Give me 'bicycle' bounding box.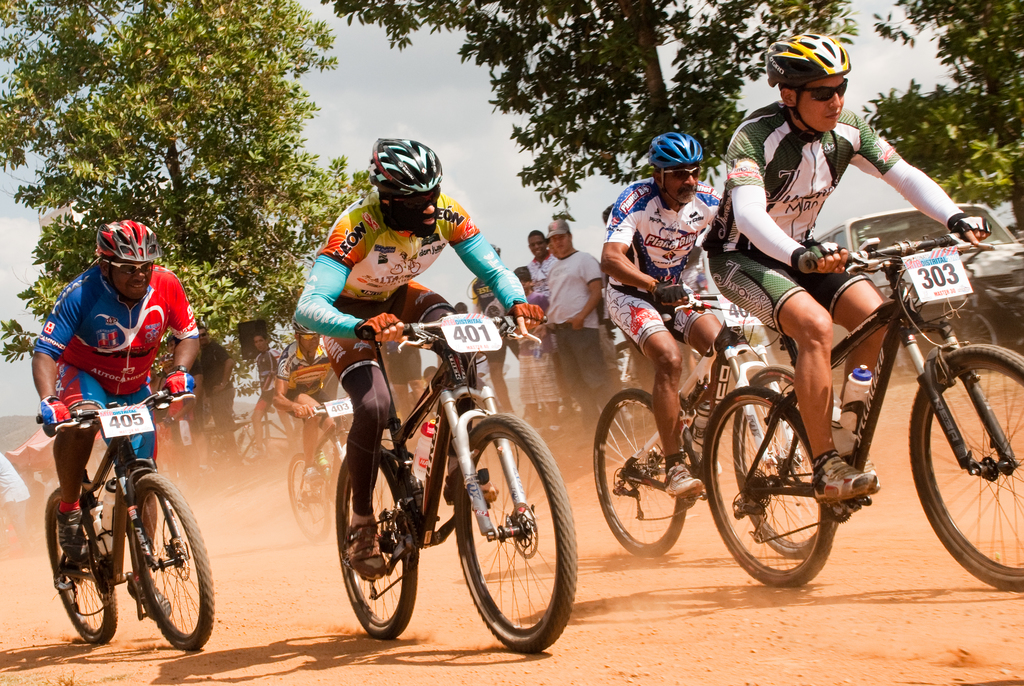
332:314:573:662.
